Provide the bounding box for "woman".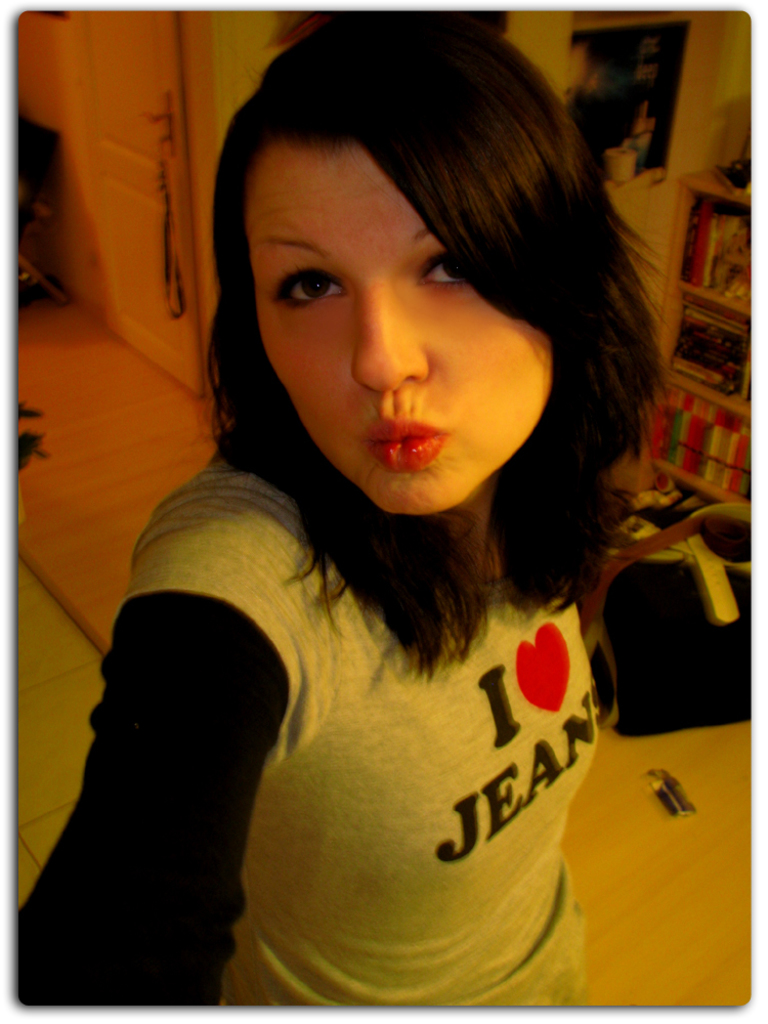
Rect(30, 86, 757, 943).
